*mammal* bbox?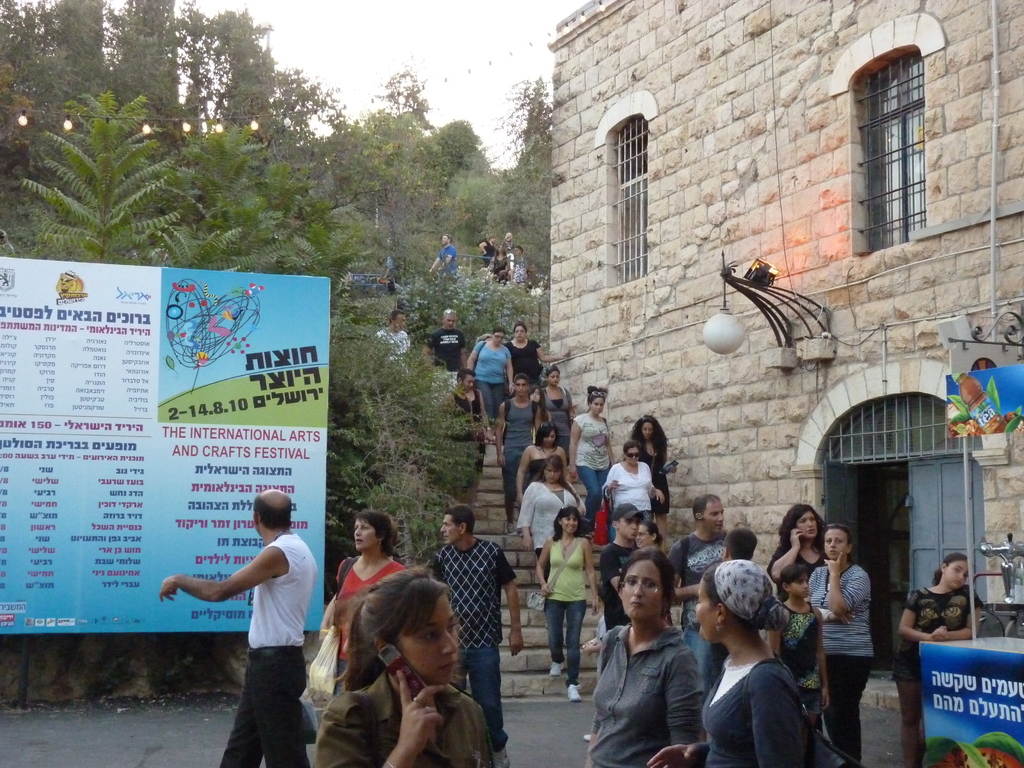
[525, 384, 554, 445]
